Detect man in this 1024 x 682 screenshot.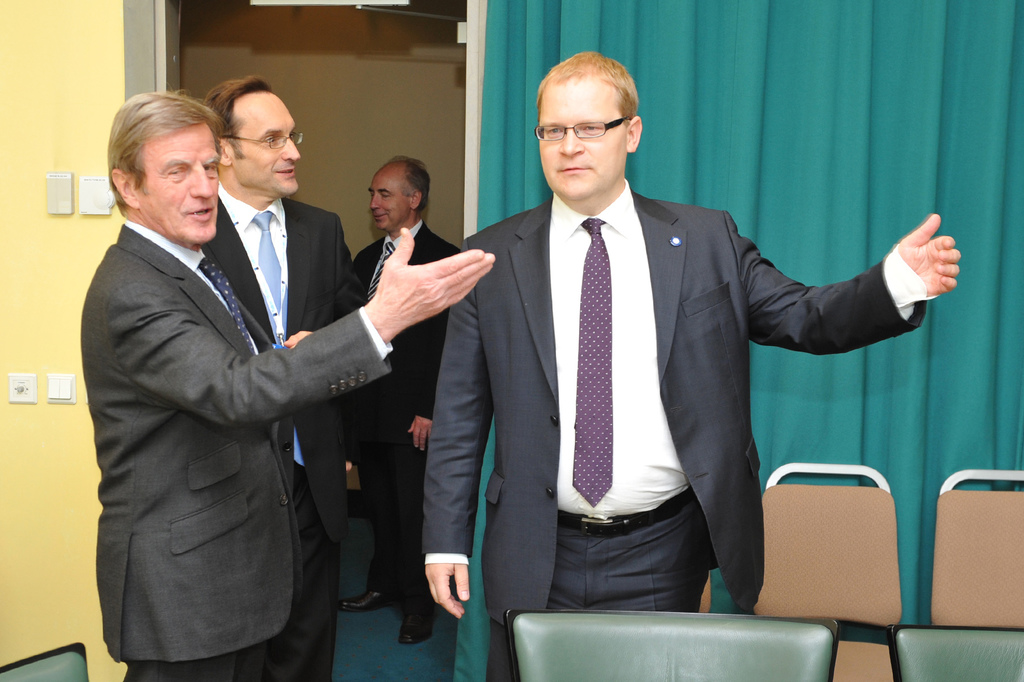
Detection: <box>434,84,930,651</box>.
